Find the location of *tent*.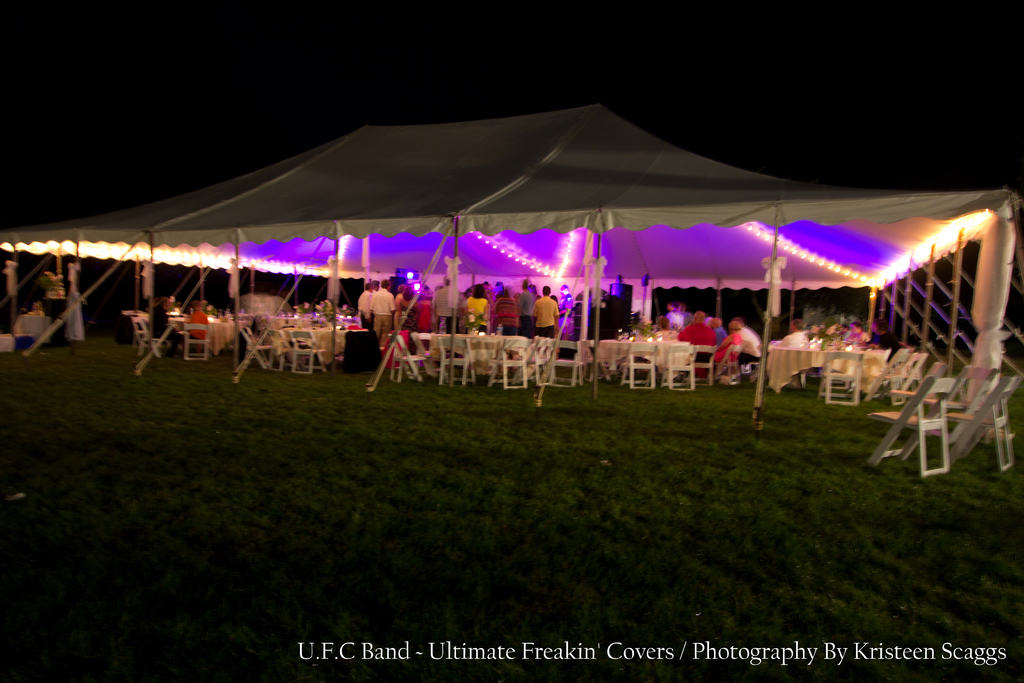
Location: box(112, 96, 988, 424).
